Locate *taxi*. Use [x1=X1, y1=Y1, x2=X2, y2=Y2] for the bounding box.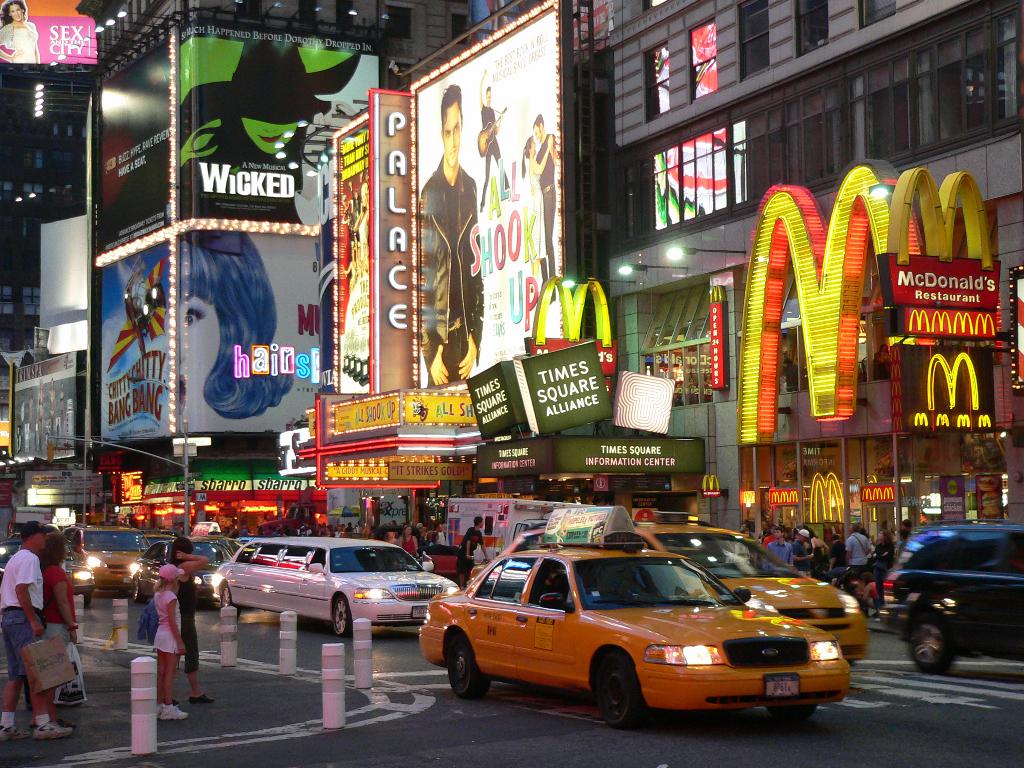
[x1=144, y1=525, x2=179, y2=547].
